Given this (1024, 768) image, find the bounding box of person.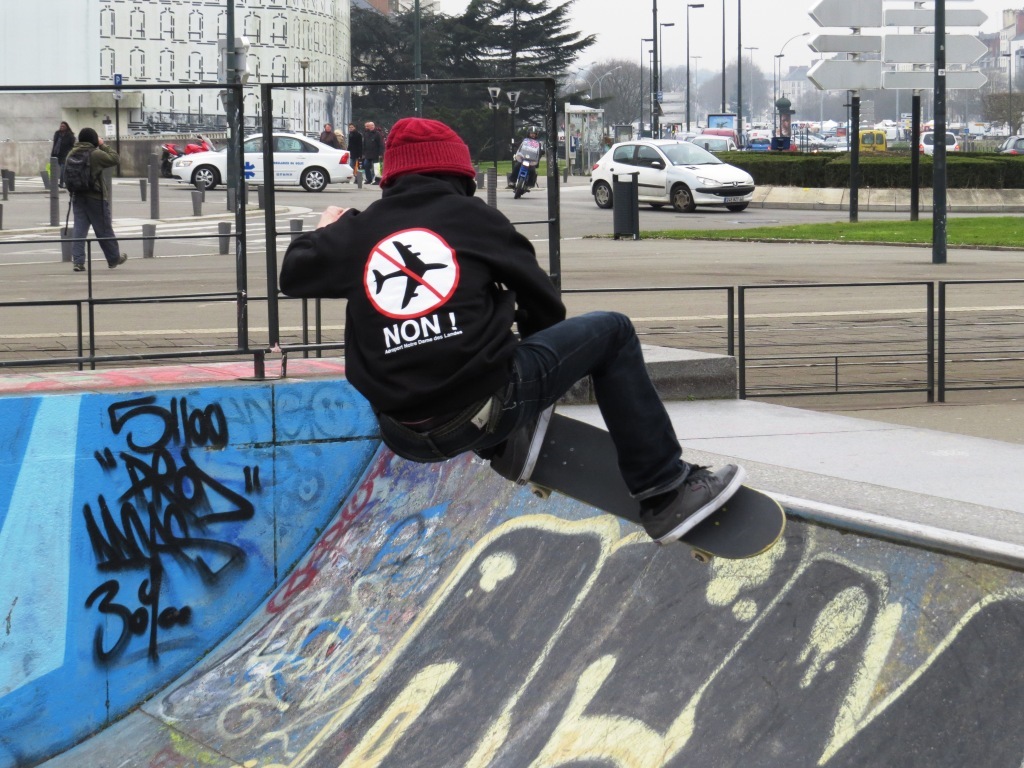
locate(343, 119, 366, 186).
